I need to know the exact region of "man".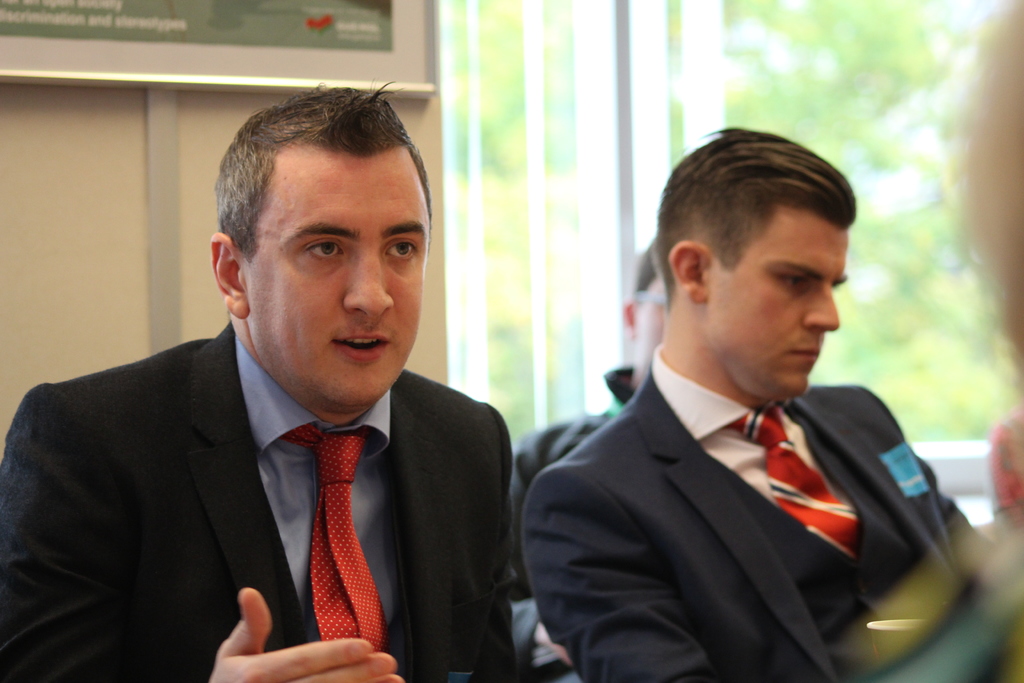
Region: (x1=499, y1=240, x2=692, y2=611).
